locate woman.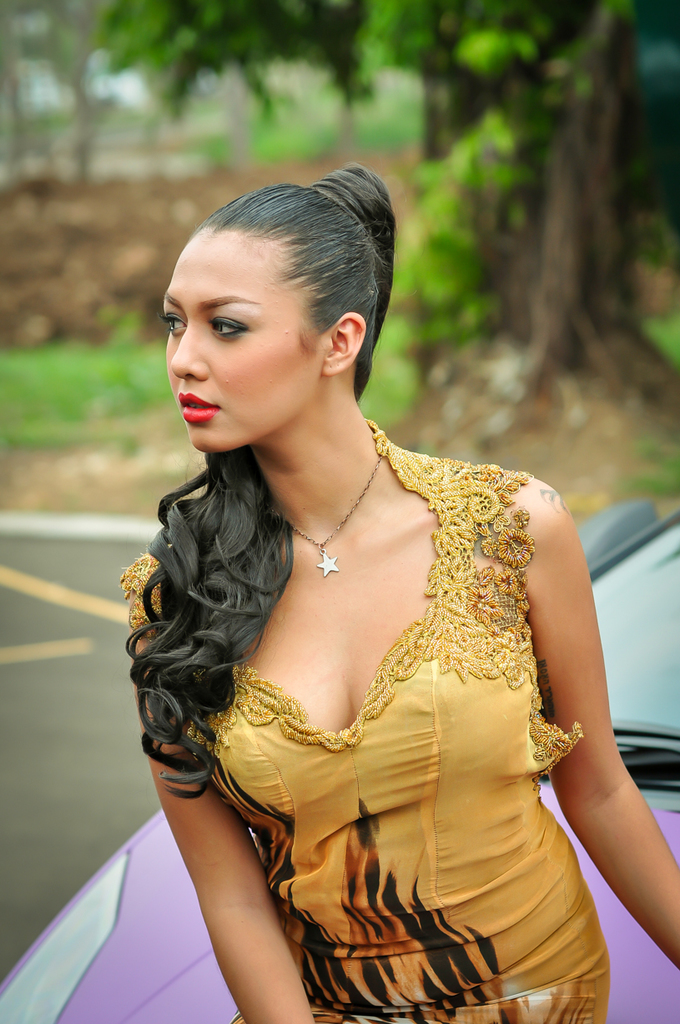
Bounding box: [95, 158, 657, 1006].
